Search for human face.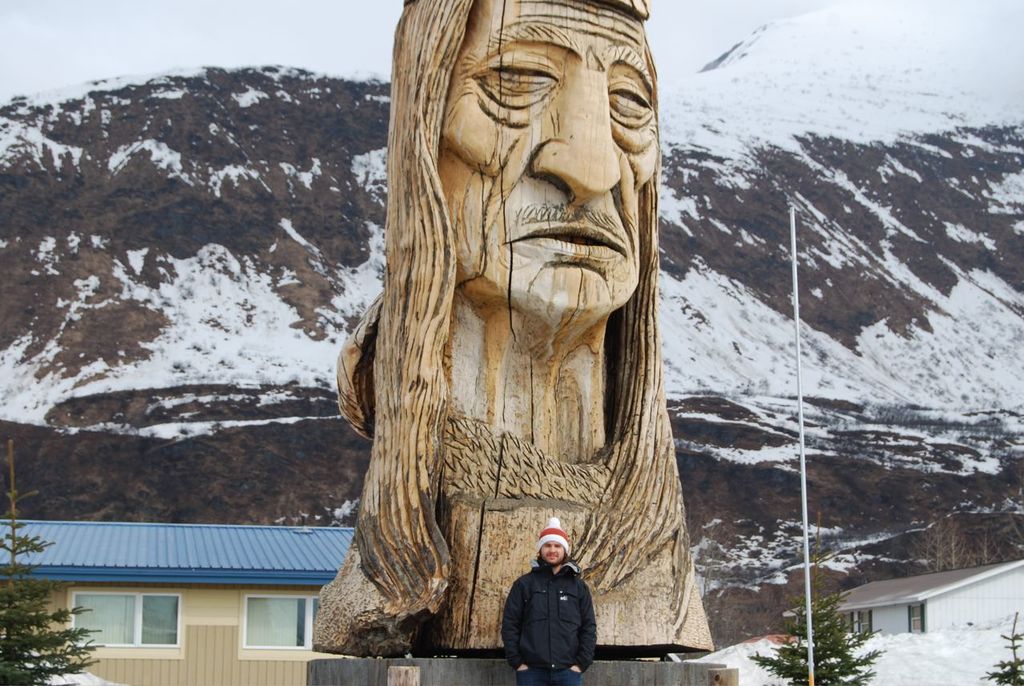
Found at l=539, t=527, r=570, b=567.
